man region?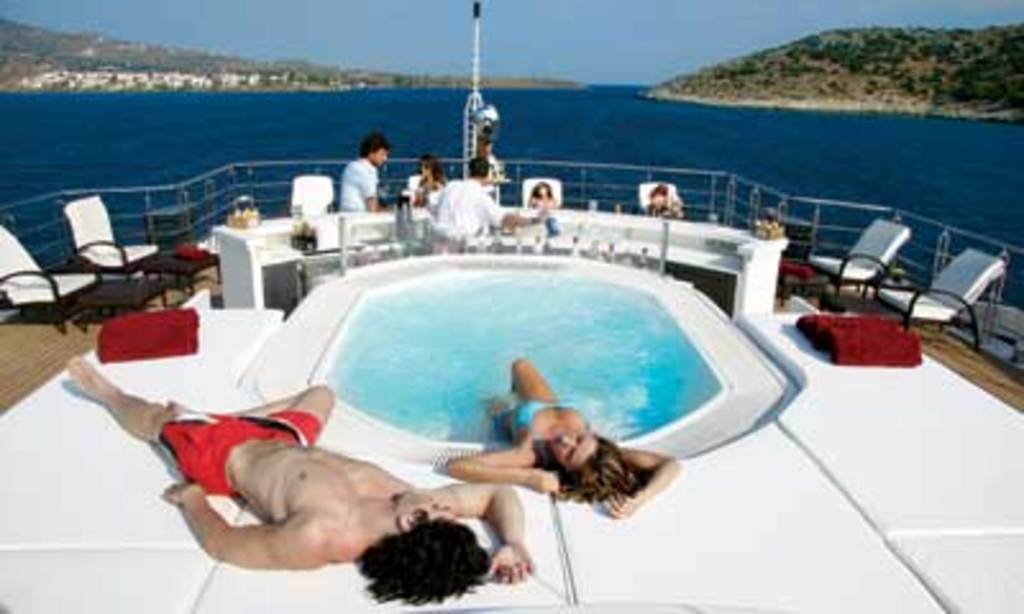
detection(433, 156, 548, 235)
